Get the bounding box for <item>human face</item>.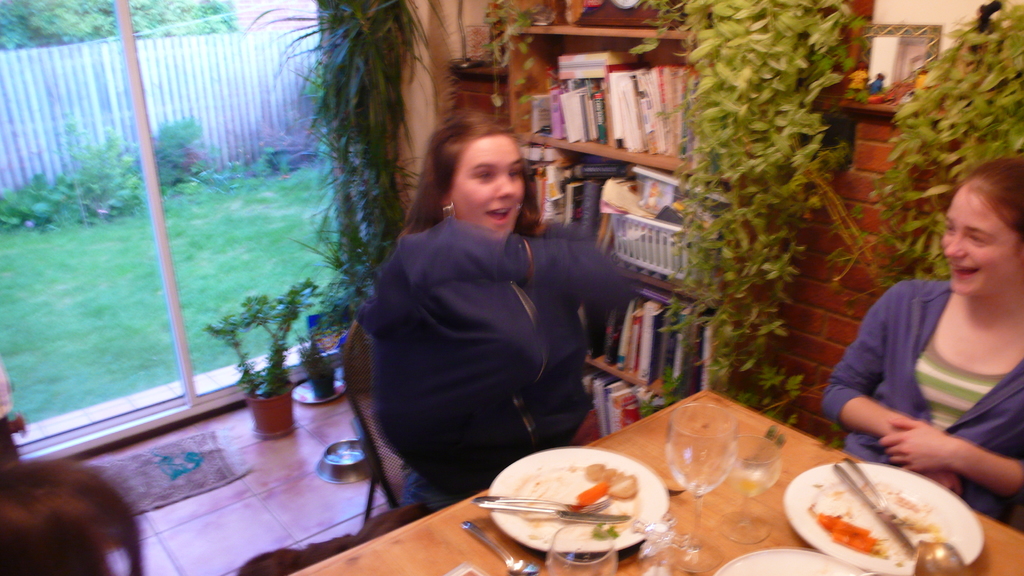
(left=940, top=178, right=1019, bottom=297).
